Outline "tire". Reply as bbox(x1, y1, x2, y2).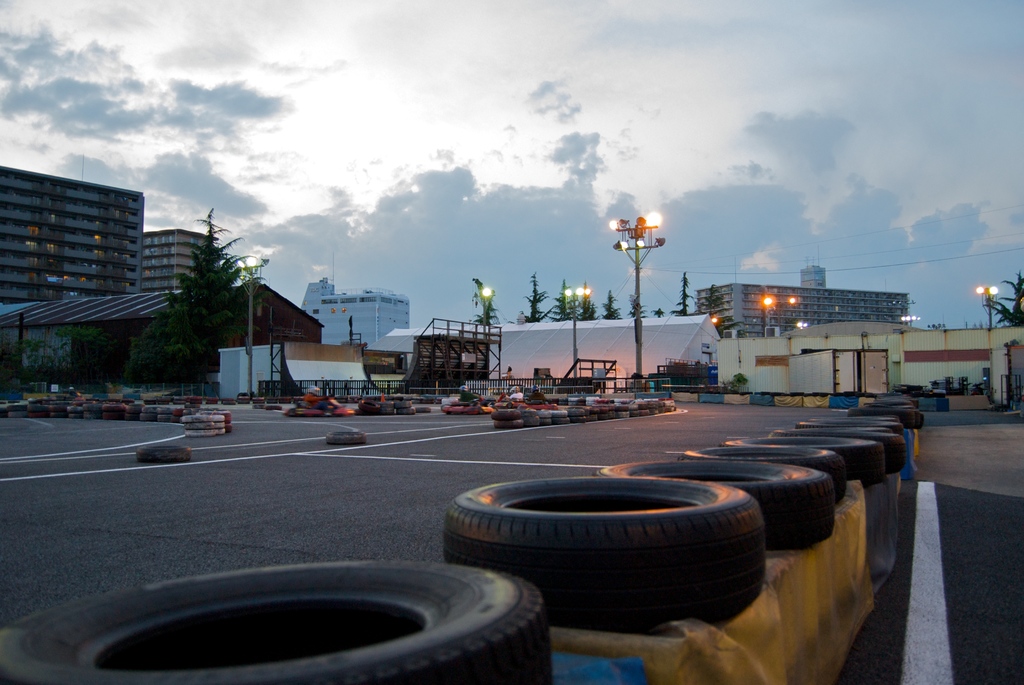
bbox(726, 400, 926, 479).
